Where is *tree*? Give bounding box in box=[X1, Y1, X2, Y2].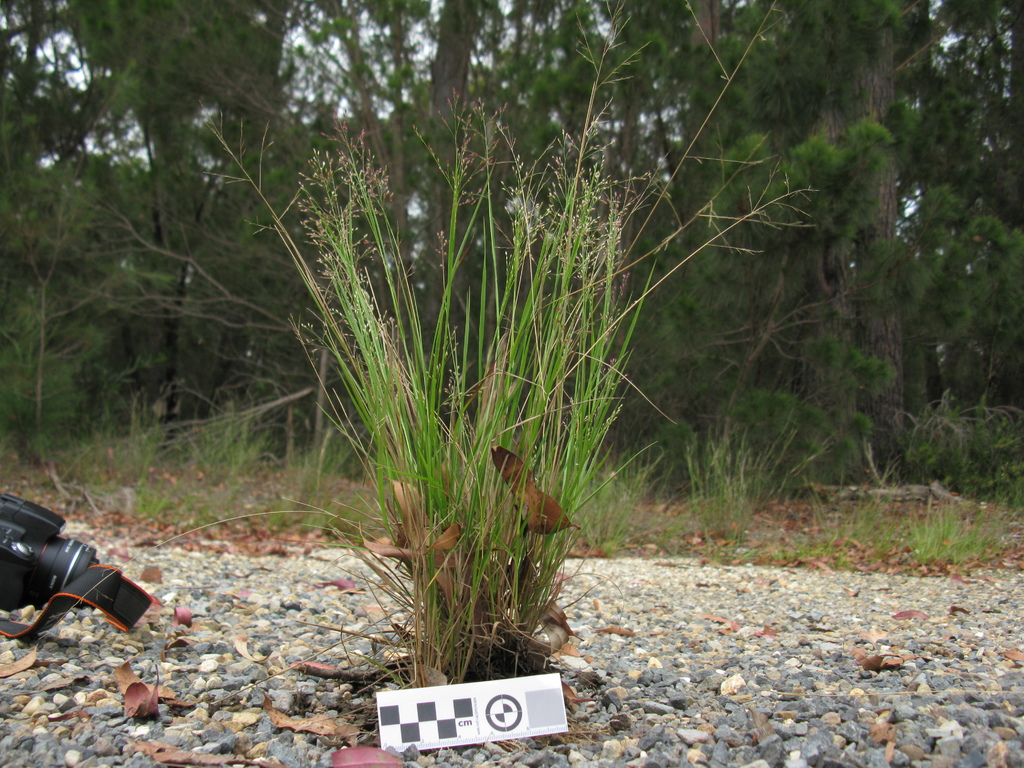
box=[757, 0, 1023, 468].
